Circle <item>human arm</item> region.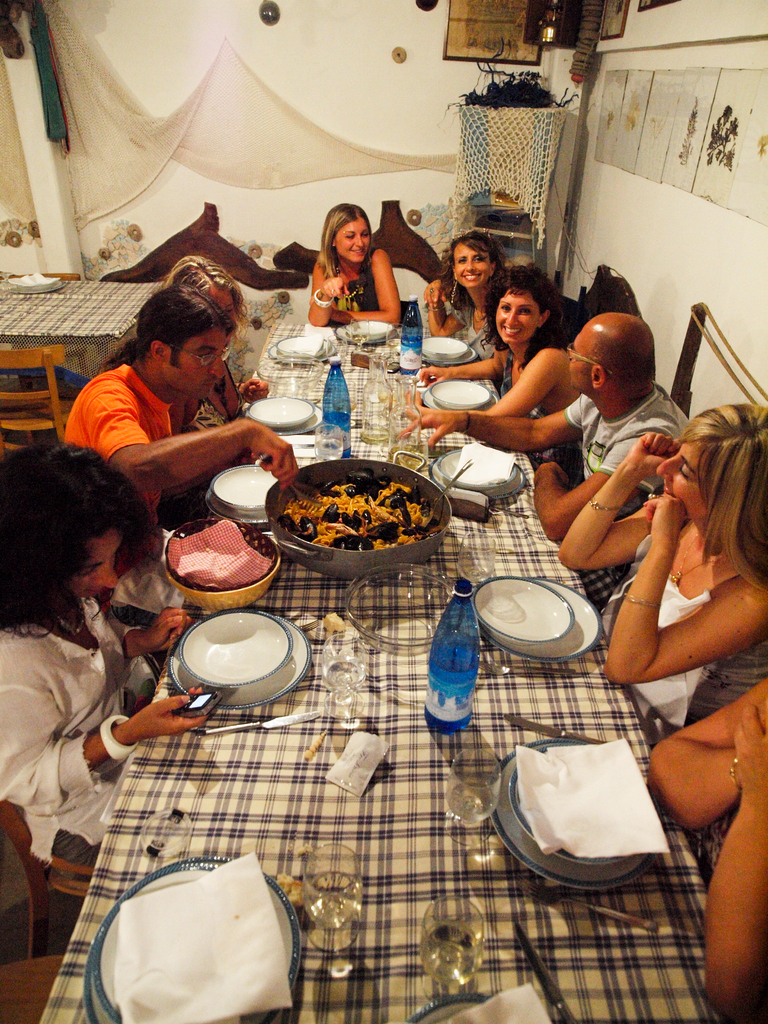
Region: 234/378/269/407.
